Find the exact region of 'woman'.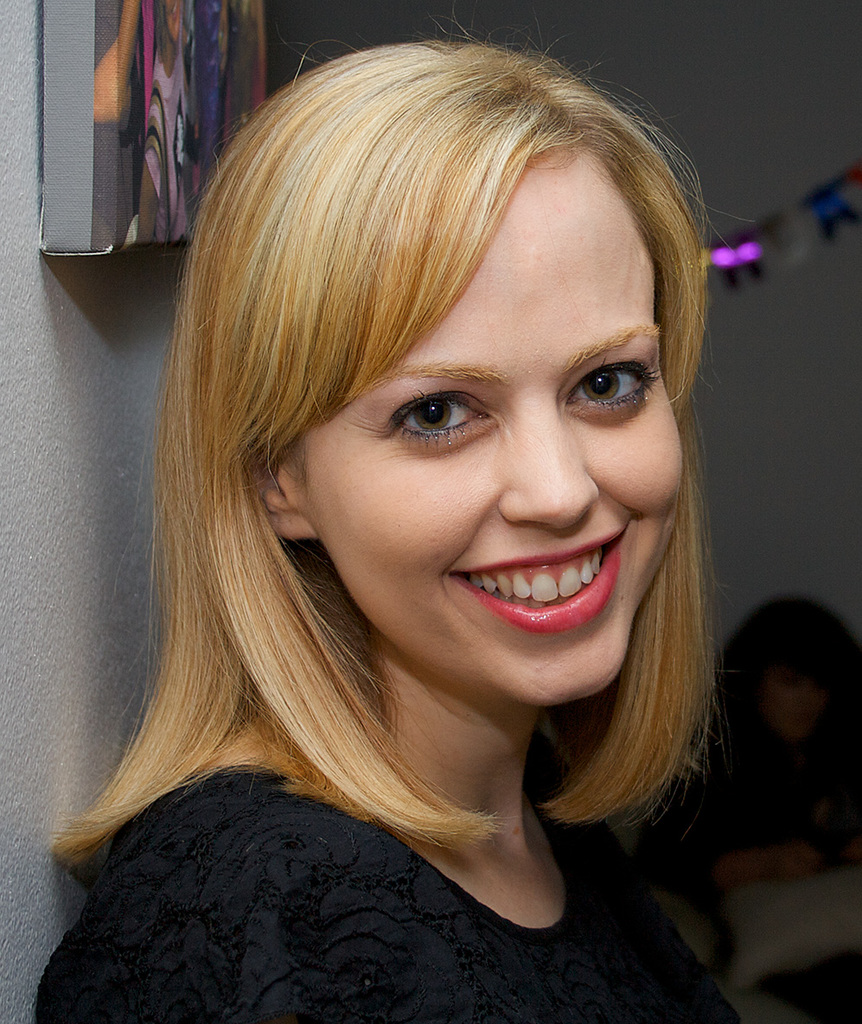
Exact region: box(11, 33, 831, 973).
